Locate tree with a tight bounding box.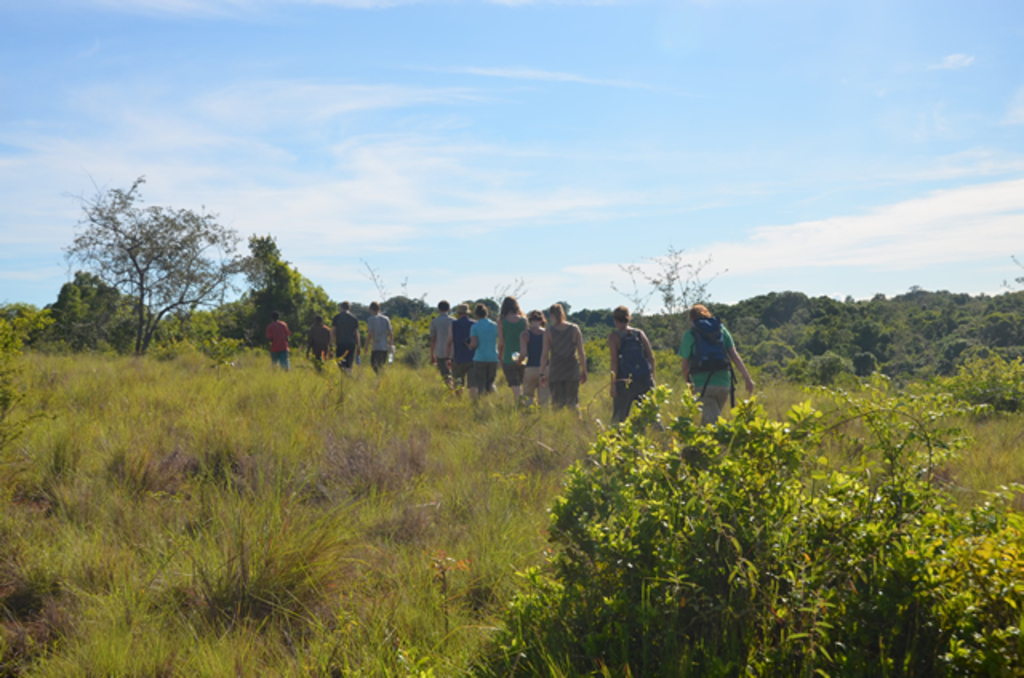
(x1=483, y1=289, x2=643, y2=379).
